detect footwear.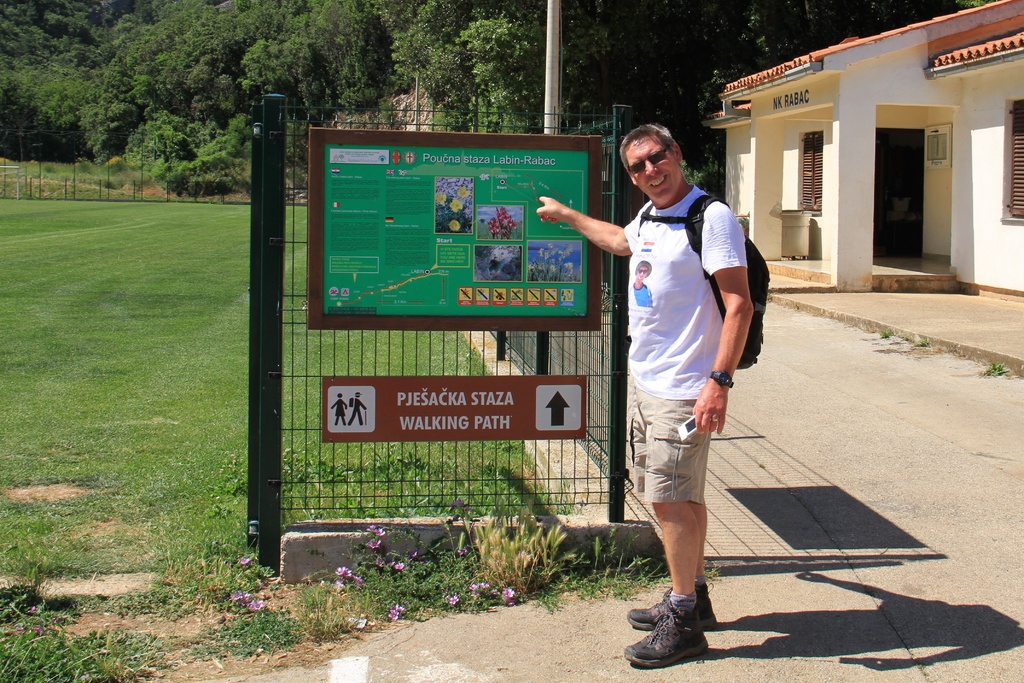
Detected at BBox(630, 579, 724, 635).
